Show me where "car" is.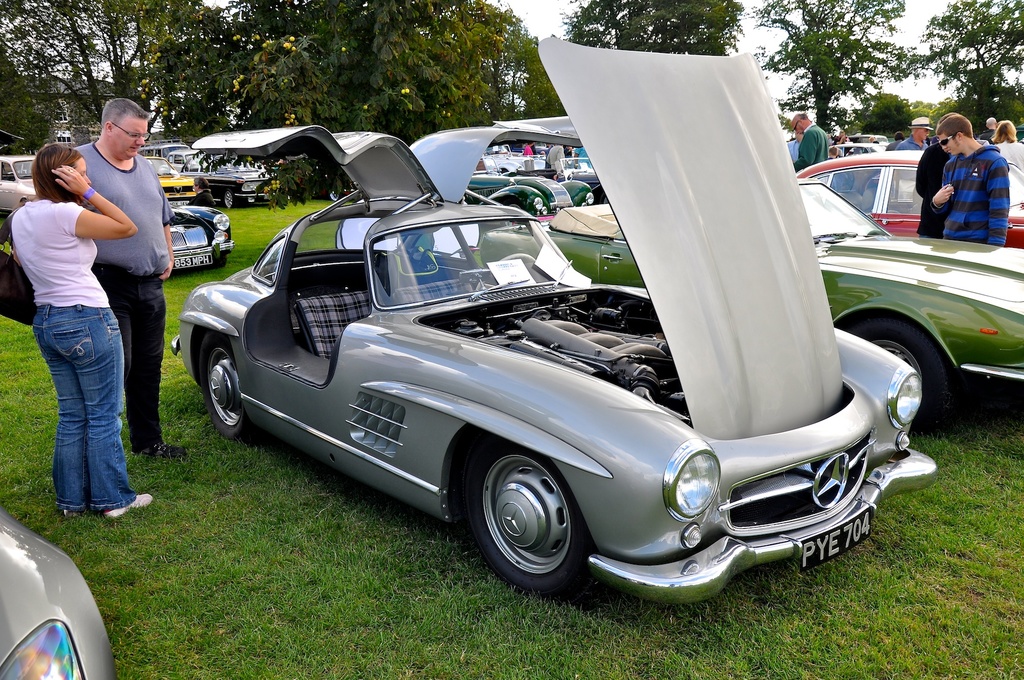
"car" is at {"x1": 463, "y1": 150, "x2": 602, "y2": 221}.
